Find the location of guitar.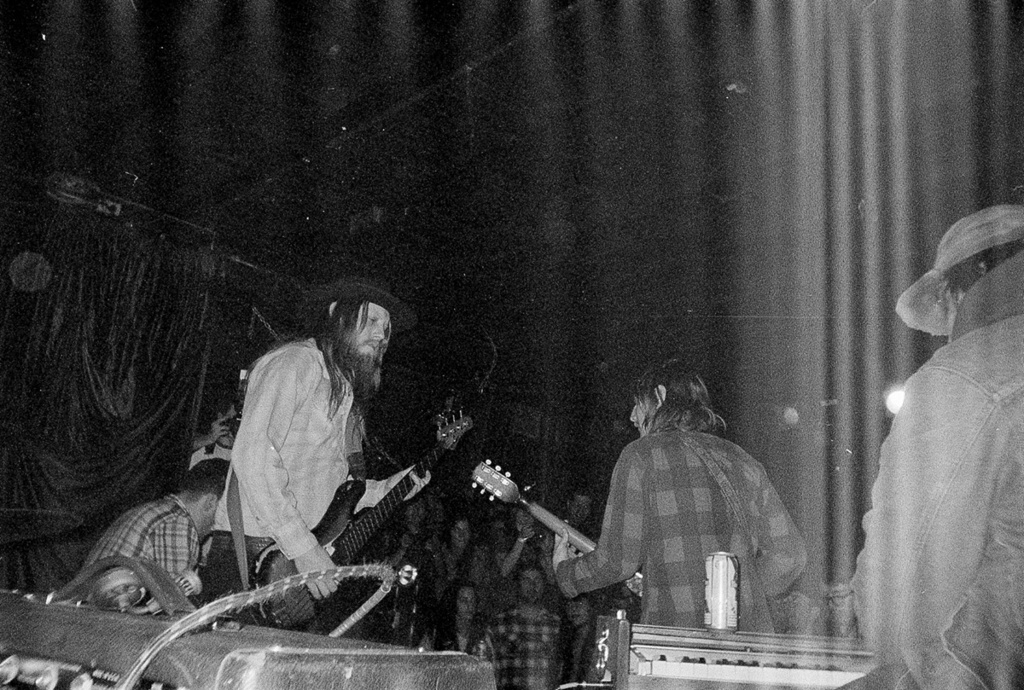
Location: bbox(249, 402, 474, 629).
